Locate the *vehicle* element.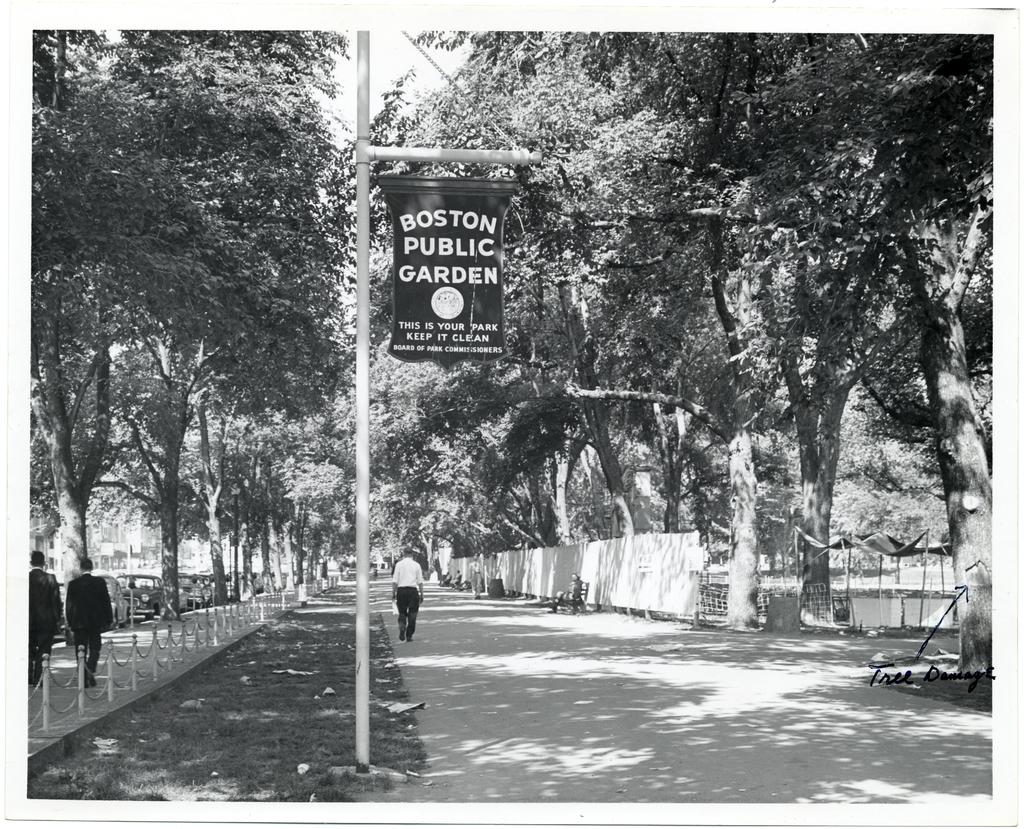
Element bbox: bbox=[104, 572, 131, 629].
